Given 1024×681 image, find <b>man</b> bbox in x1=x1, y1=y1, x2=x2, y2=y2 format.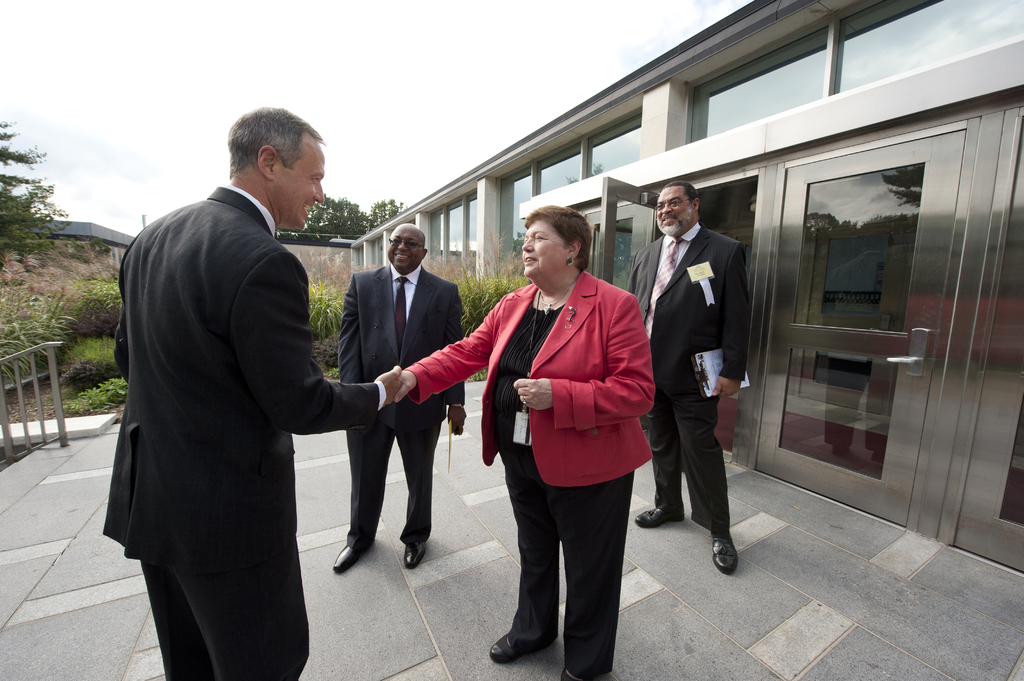
x1=618, y1=177, x2=757, y2=577.
